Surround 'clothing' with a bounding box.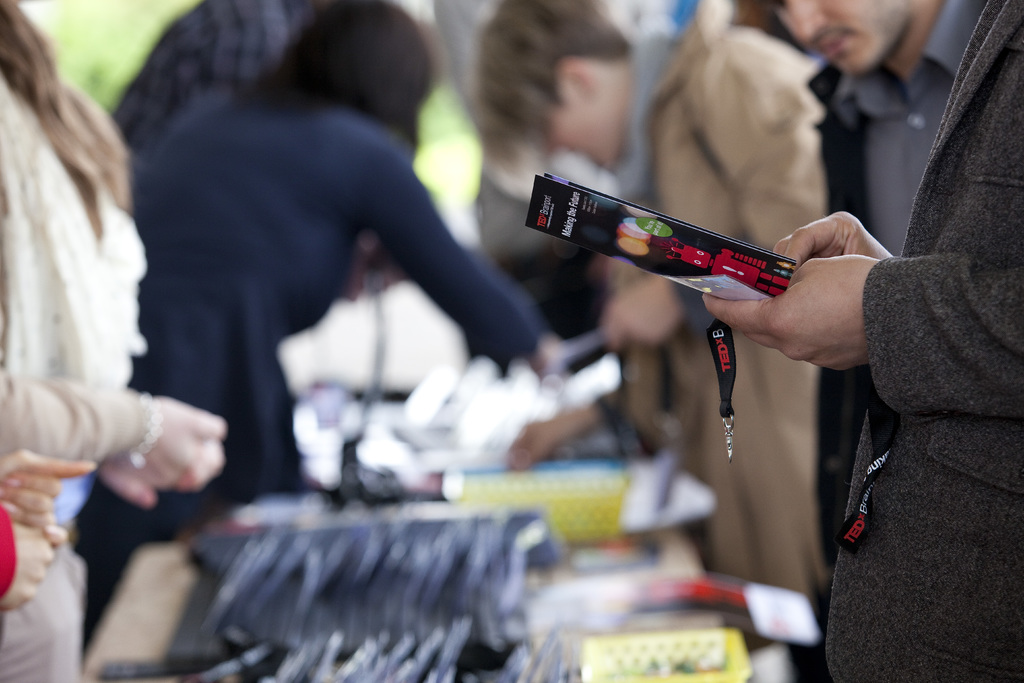
Rect(0, 63, 152, 682).
